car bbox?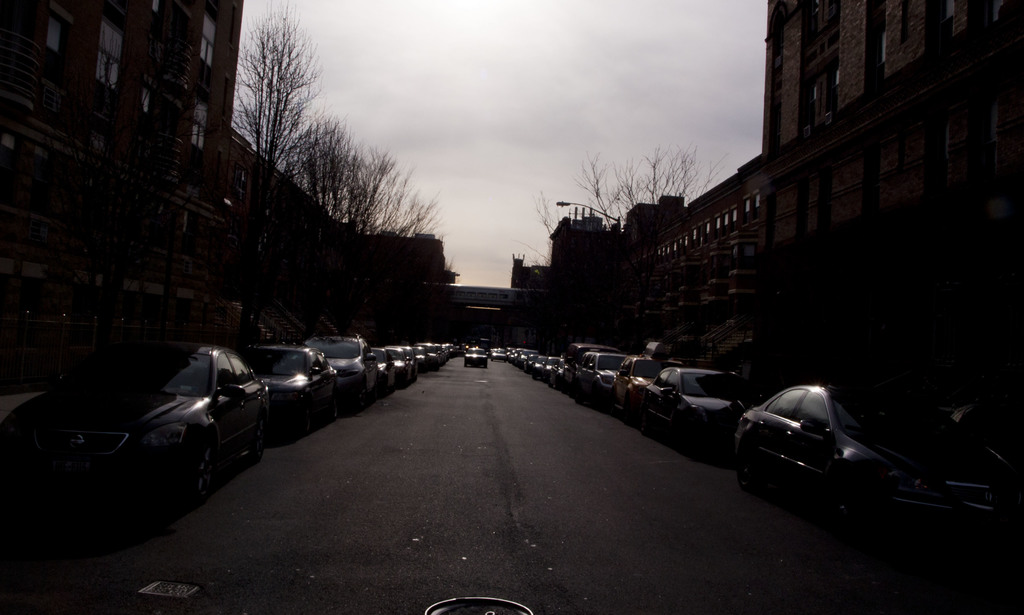
bbox=[733, 382, 1023, 517]
